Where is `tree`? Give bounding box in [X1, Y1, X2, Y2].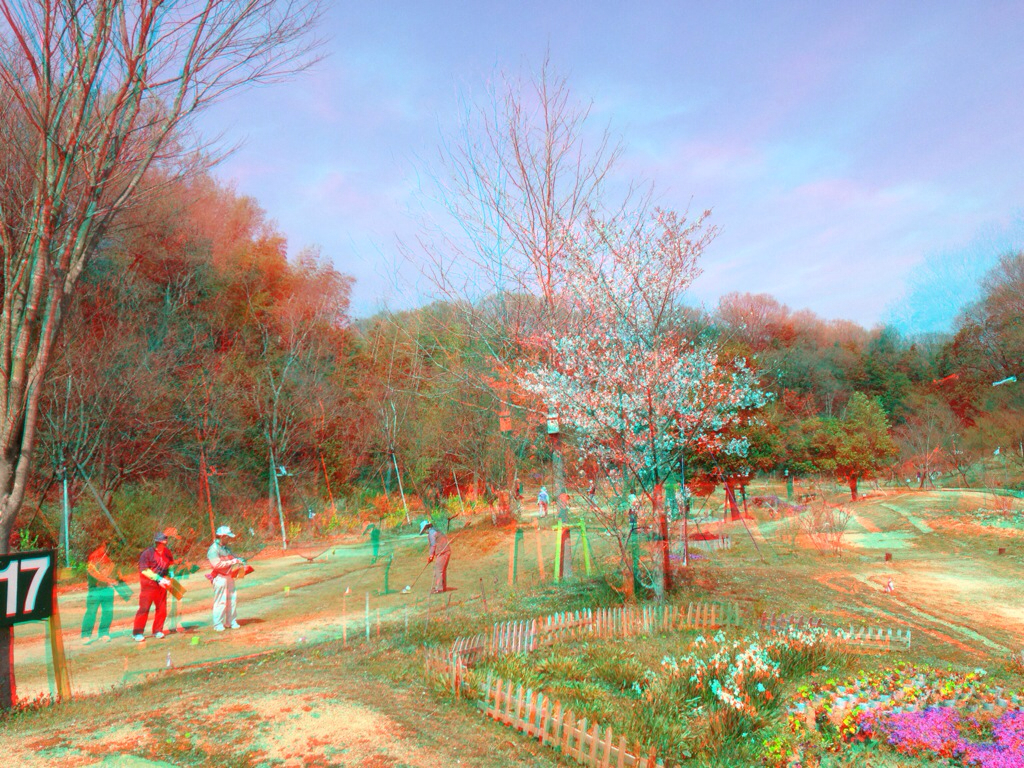
[426, 48, 778, 610].
